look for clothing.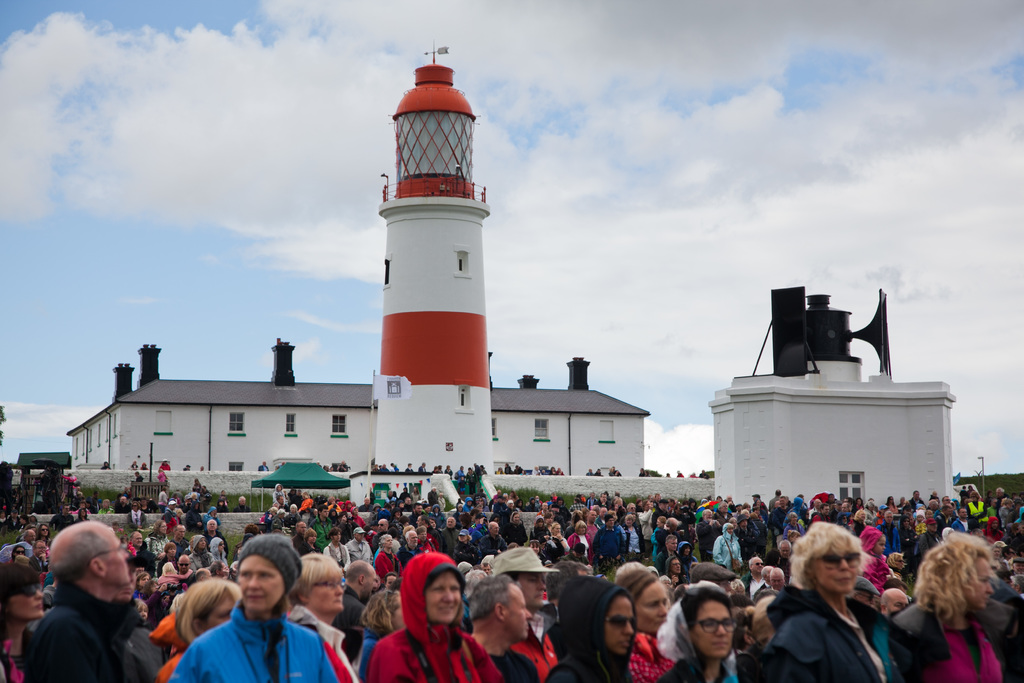
Found: [x1=310, y1=514, x2=332, y2=550].
